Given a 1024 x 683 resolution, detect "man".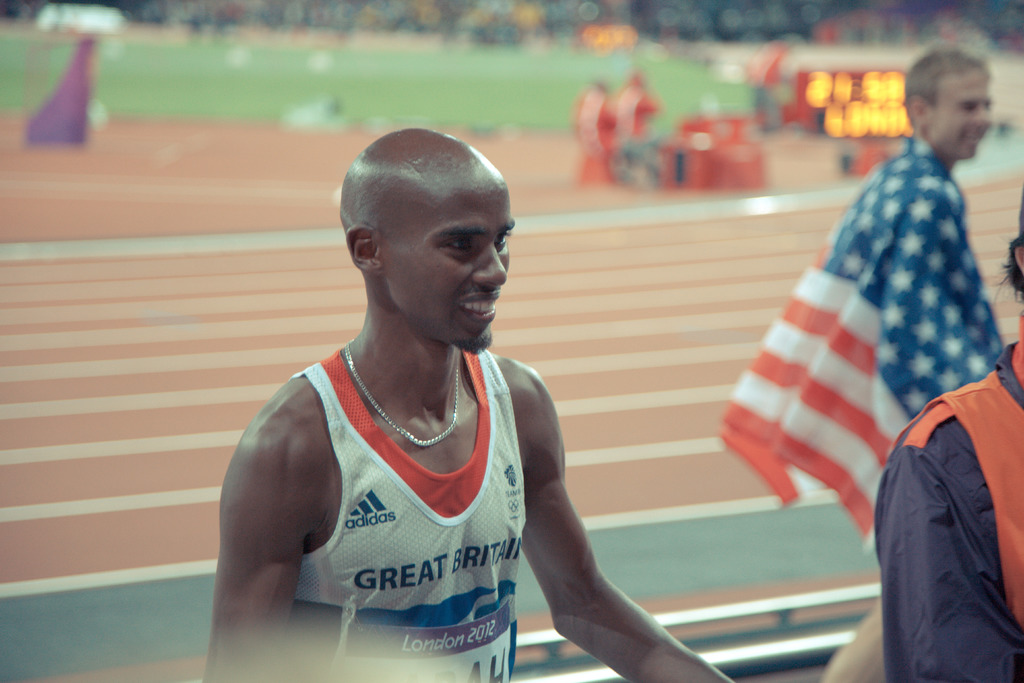
810:45:993:682.
